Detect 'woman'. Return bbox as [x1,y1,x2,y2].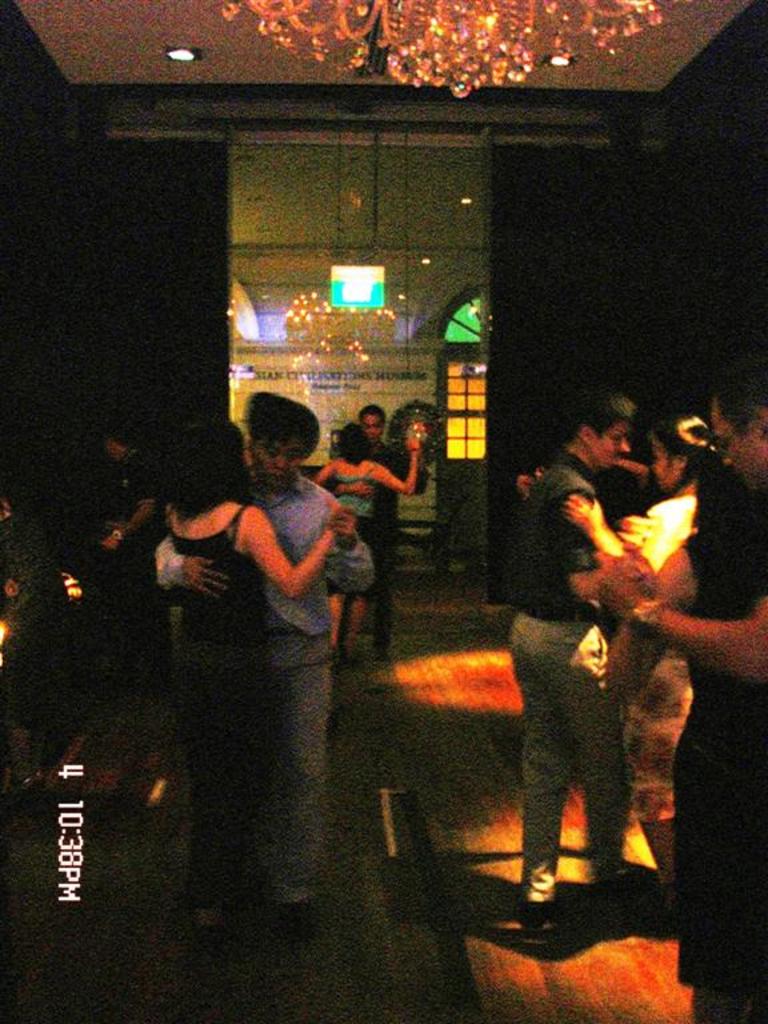
[308,424,423,665].
